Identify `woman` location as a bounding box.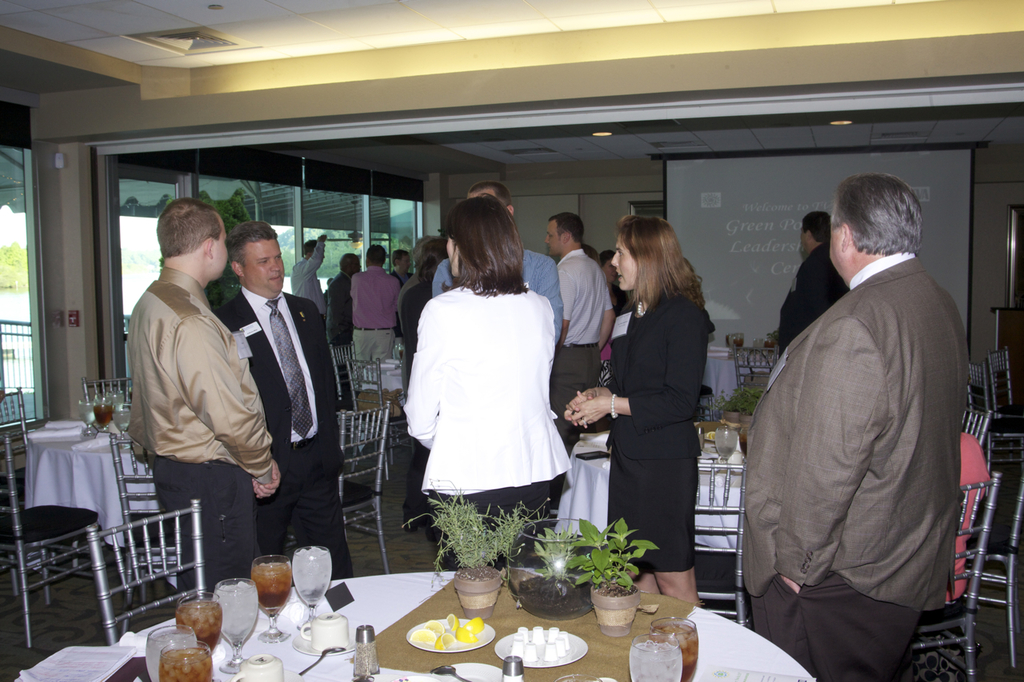
l=397, t=236, r=440, b=531.
